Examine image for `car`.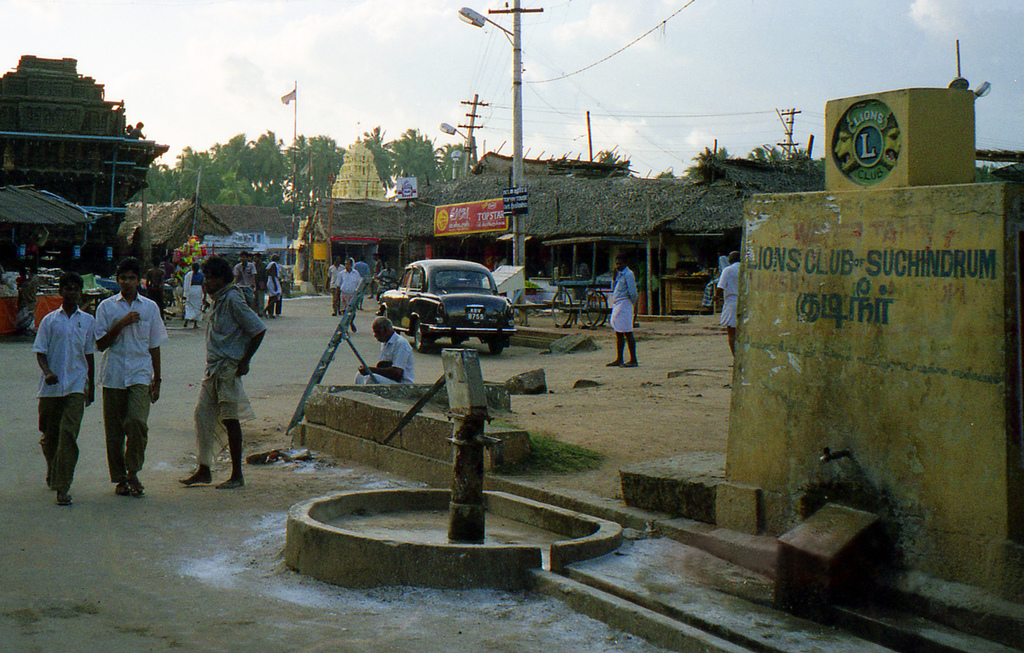
Examination result: bbox=[376, 258, 517, 357].
